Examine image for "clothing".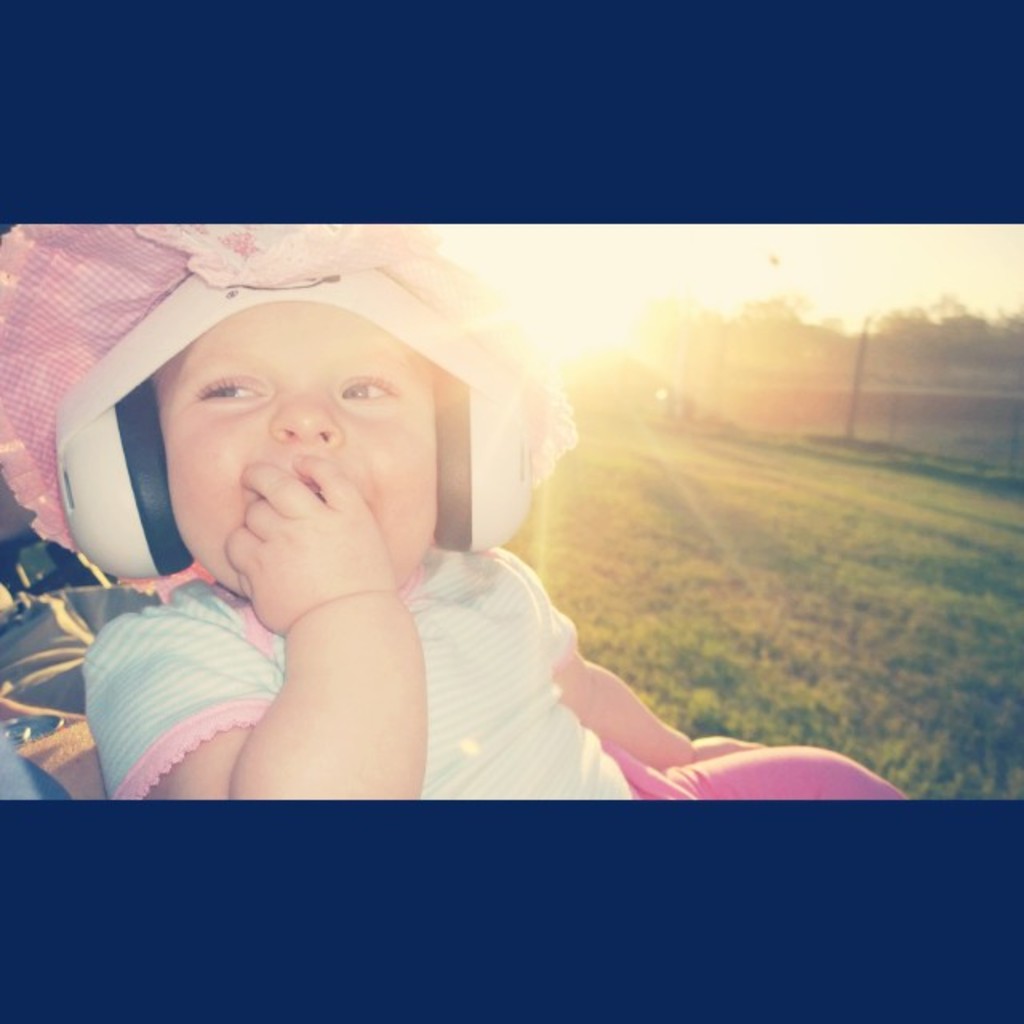
Examination result: <bbox>74, 541, 912, 803</bbox>.
